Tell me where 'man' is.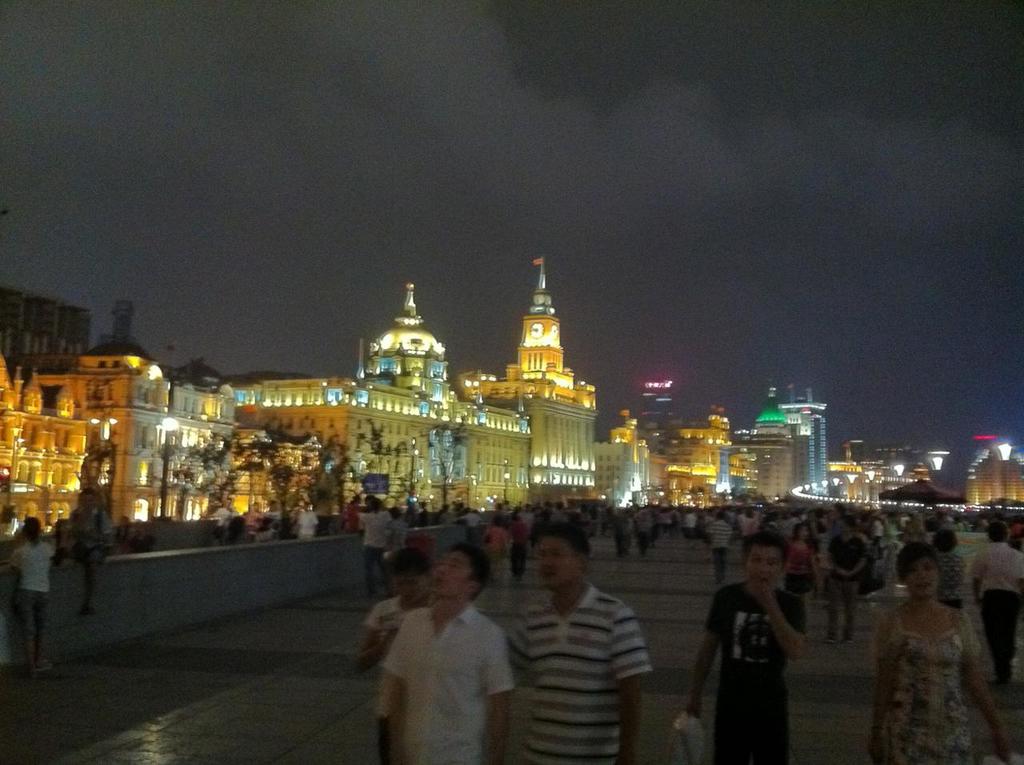
'man' is at 358:497:388:600.
